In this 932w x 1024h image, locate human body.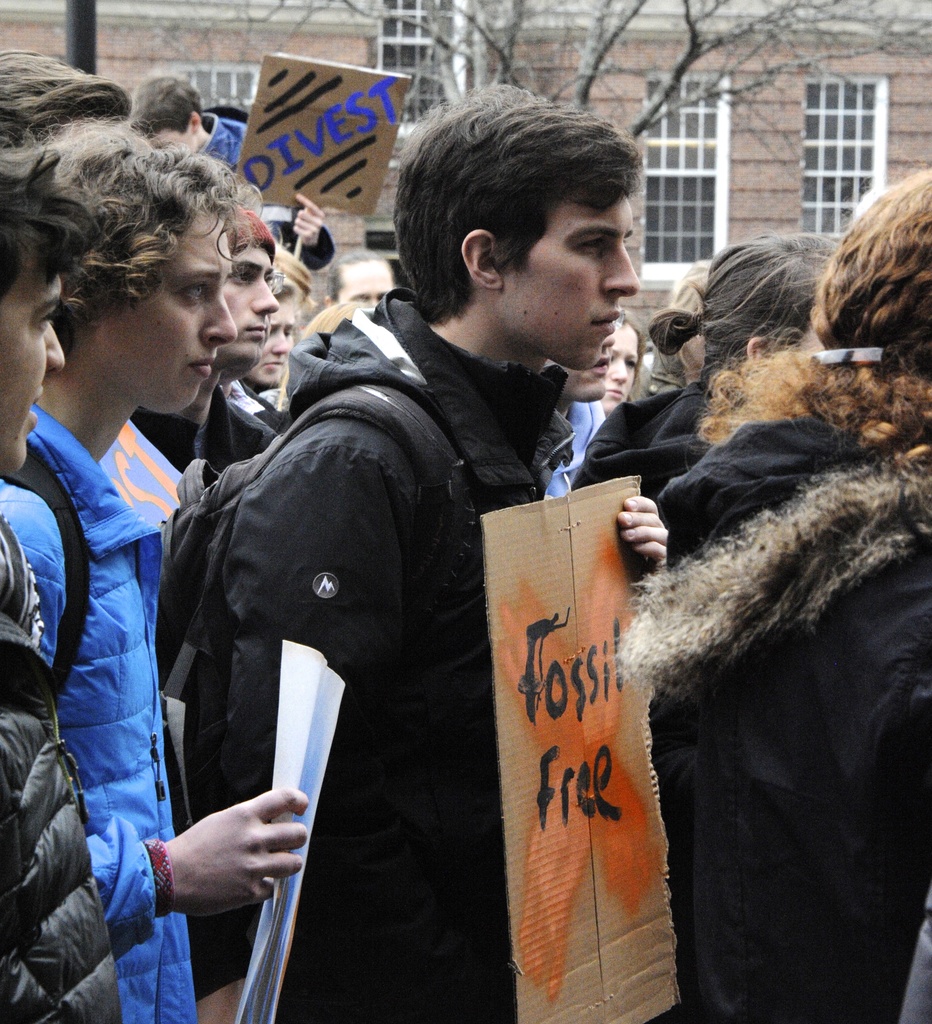
Bounding box: region(136, 97, 749, 1014).
